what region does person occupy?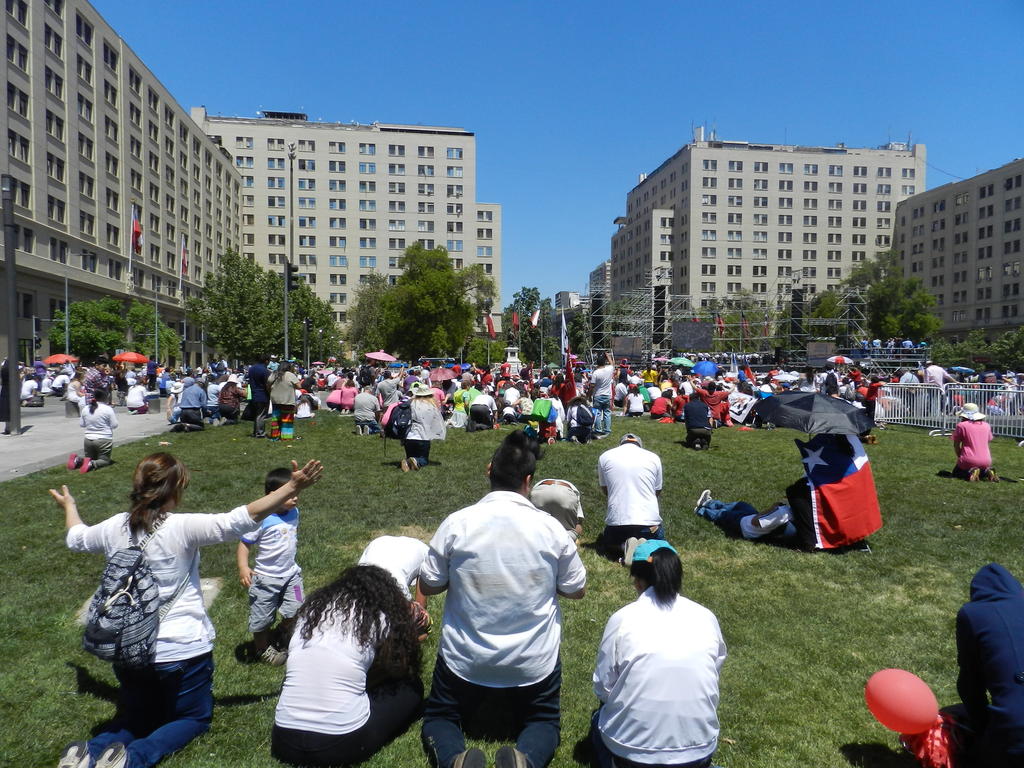
rect(233, 471, 307, 663).
